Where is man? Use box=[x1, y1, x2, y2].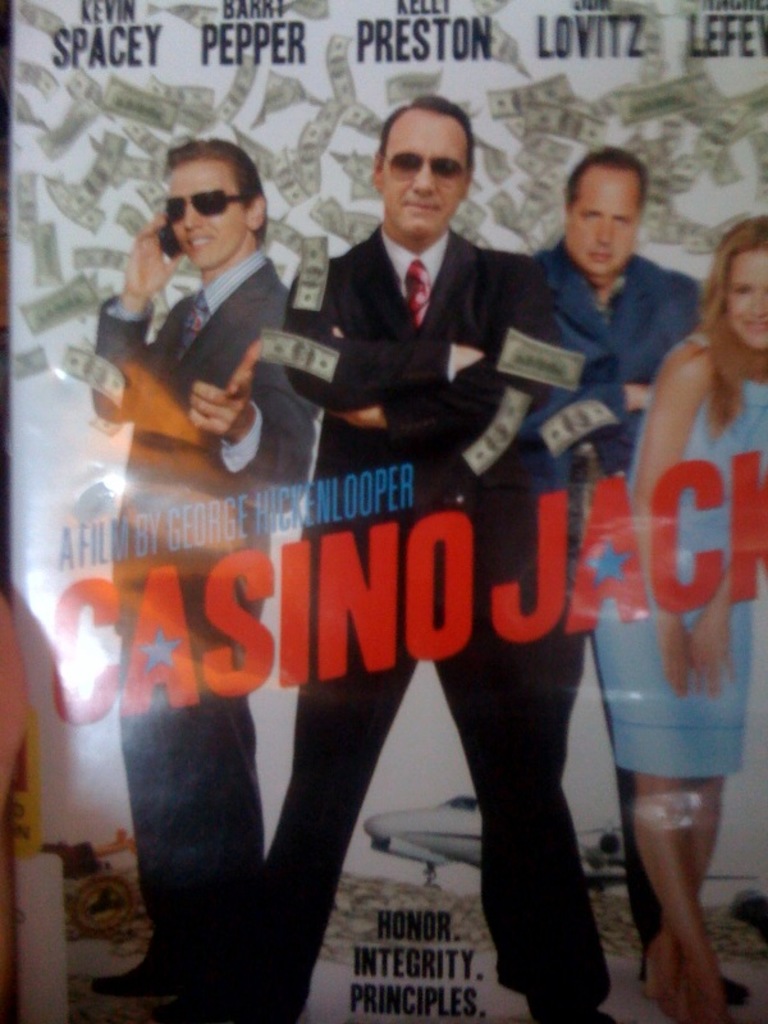
box=[250, 92, 627, 1023].
